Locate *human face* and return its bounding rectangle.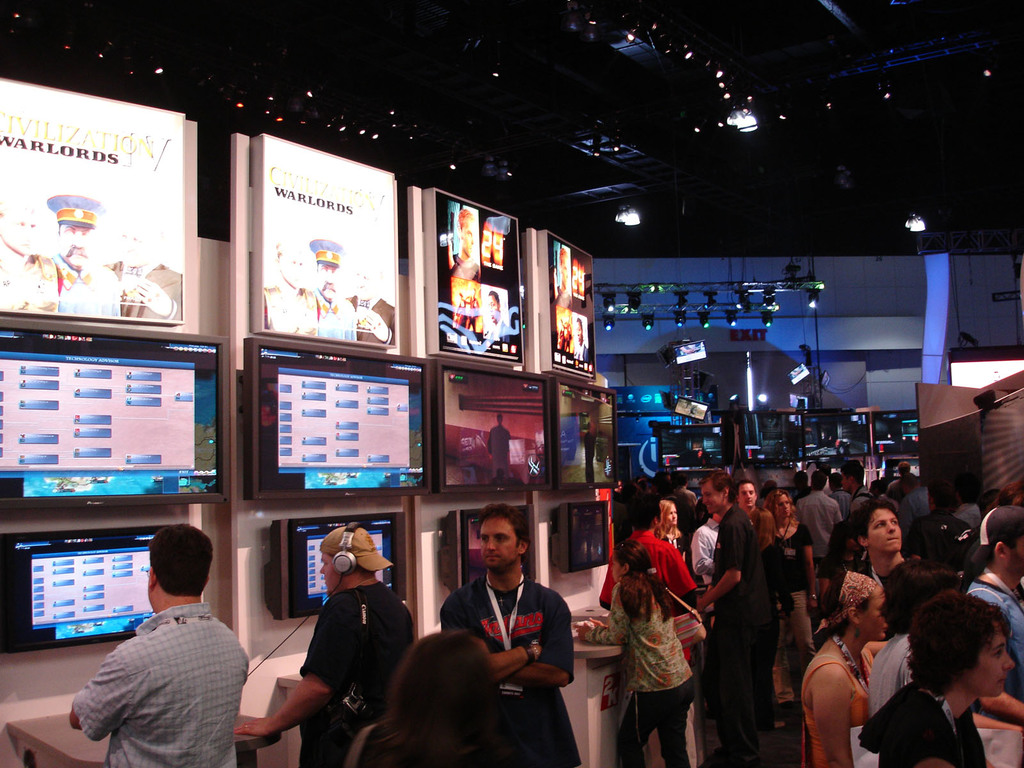
select_region(775, 494, 792, 516).
